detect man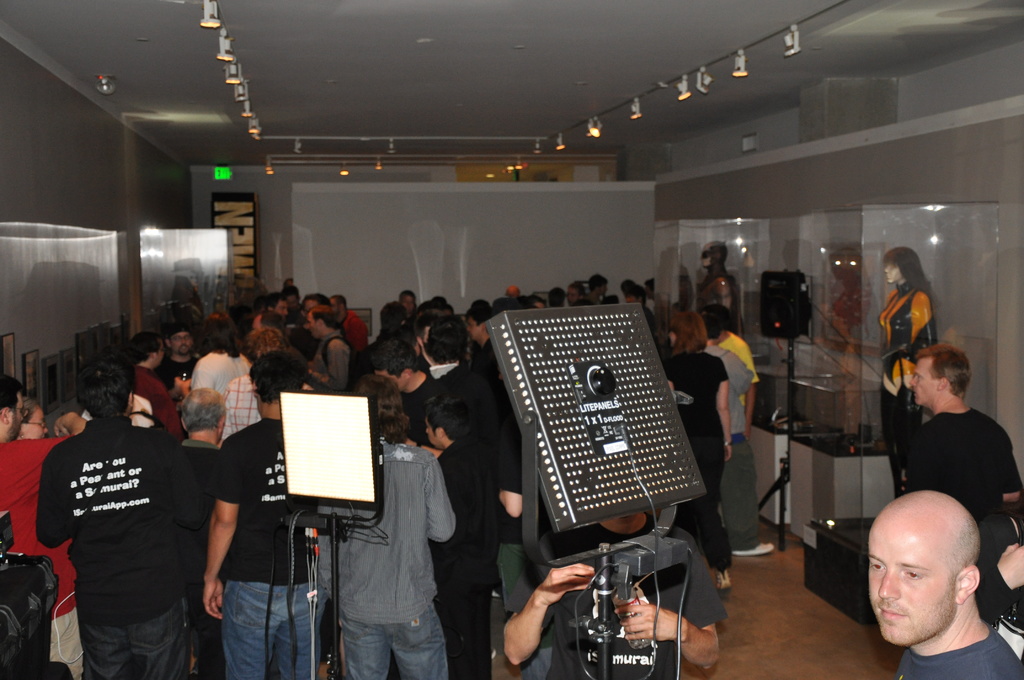
130:329:184:451
